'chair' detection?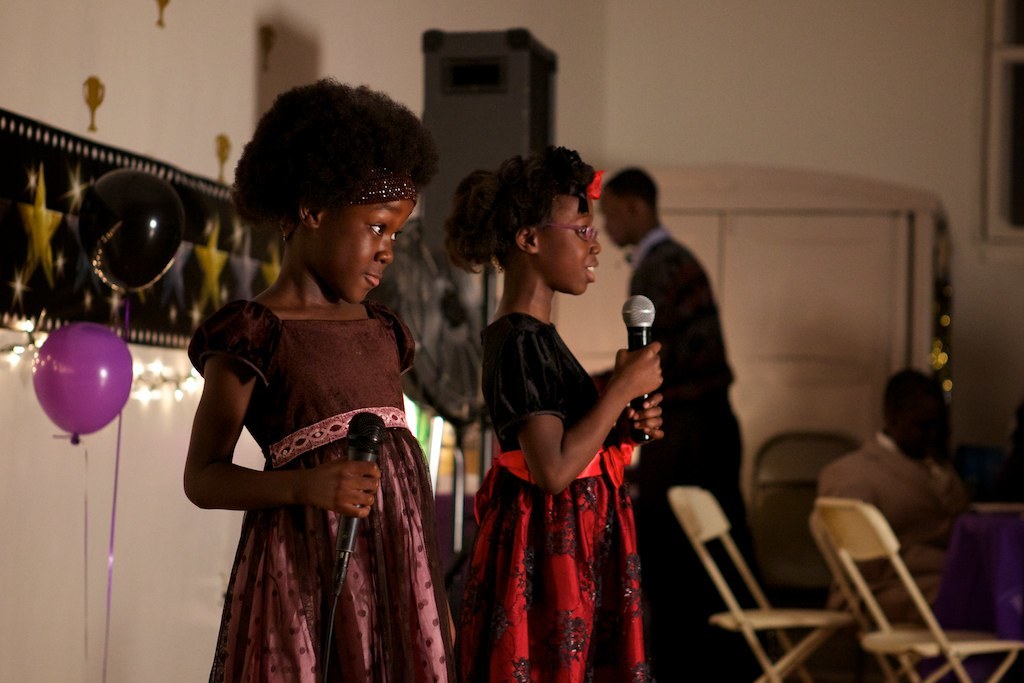
crop(821, 497, 967, 680)
